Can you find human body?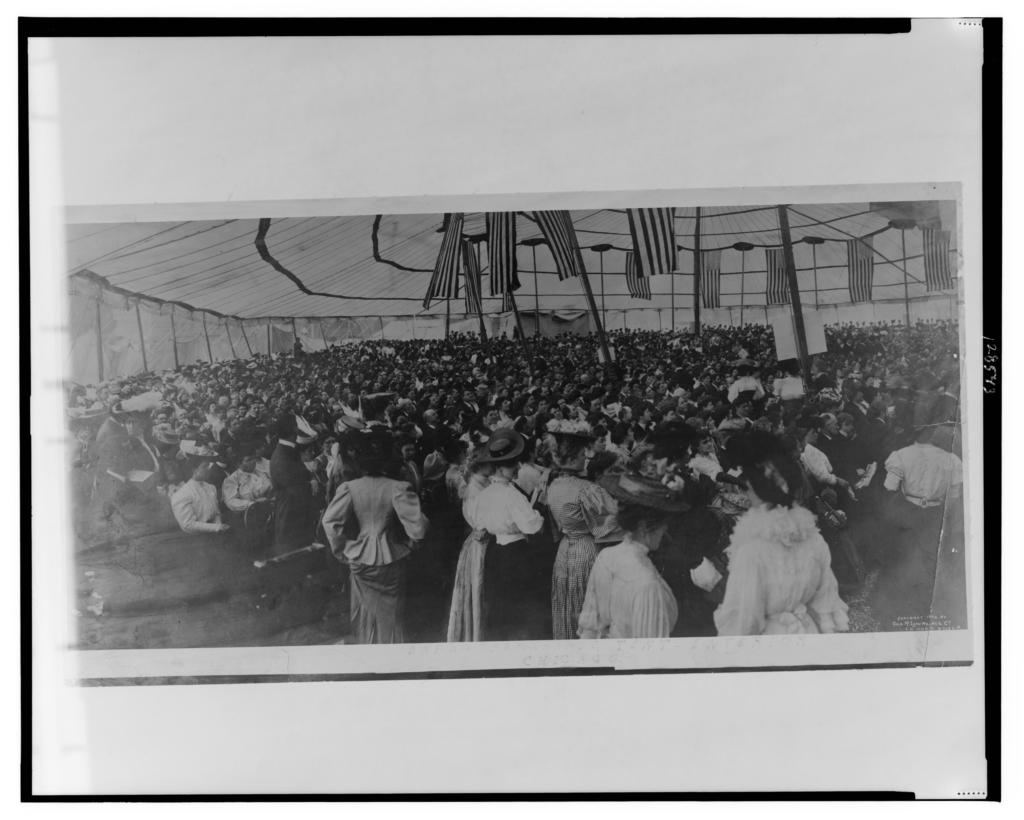
Yes, bounding box: 168/476/231/537.
